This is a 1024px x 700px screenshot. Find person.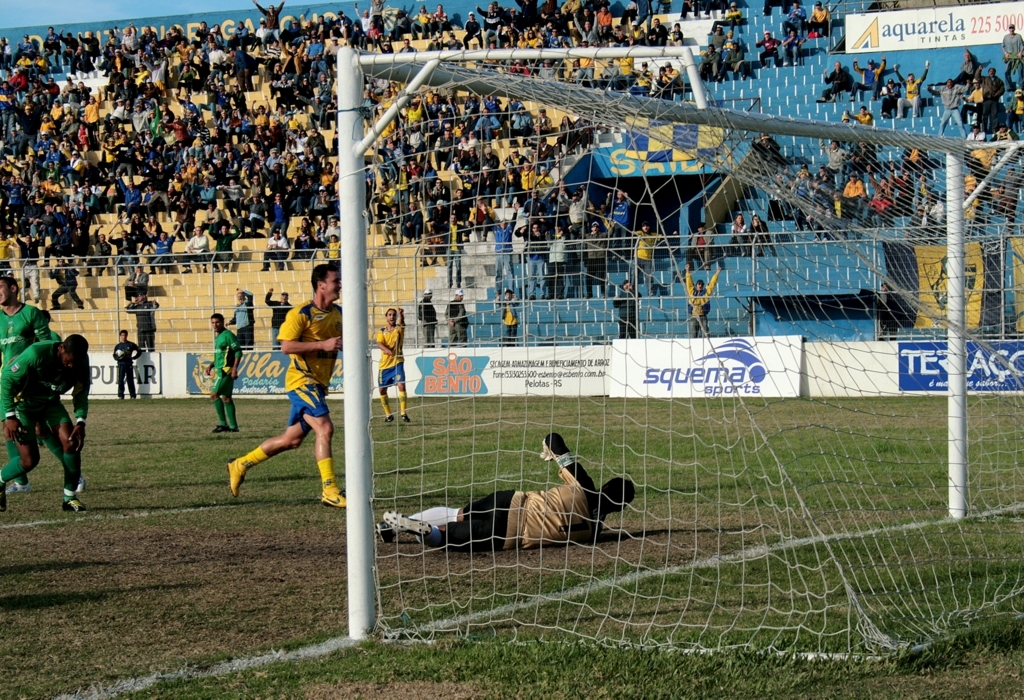
Bounding box: x1=226, y1=263, x2=347, y2=507.
